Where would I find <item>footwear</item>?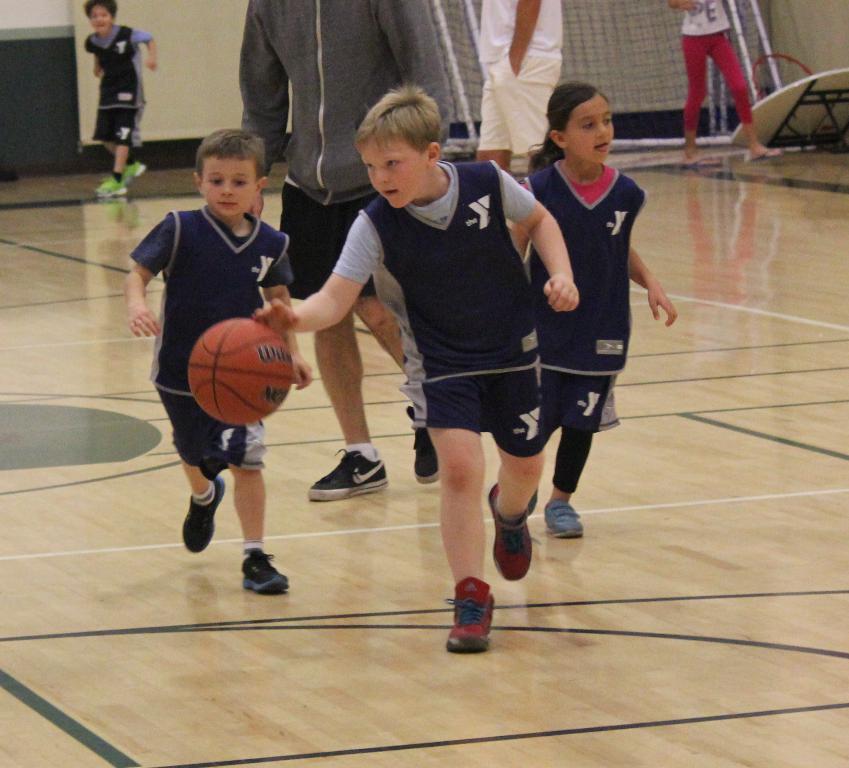
At {"x1": 416, "y1": 428, "x2": 433, "y2": 489}.
